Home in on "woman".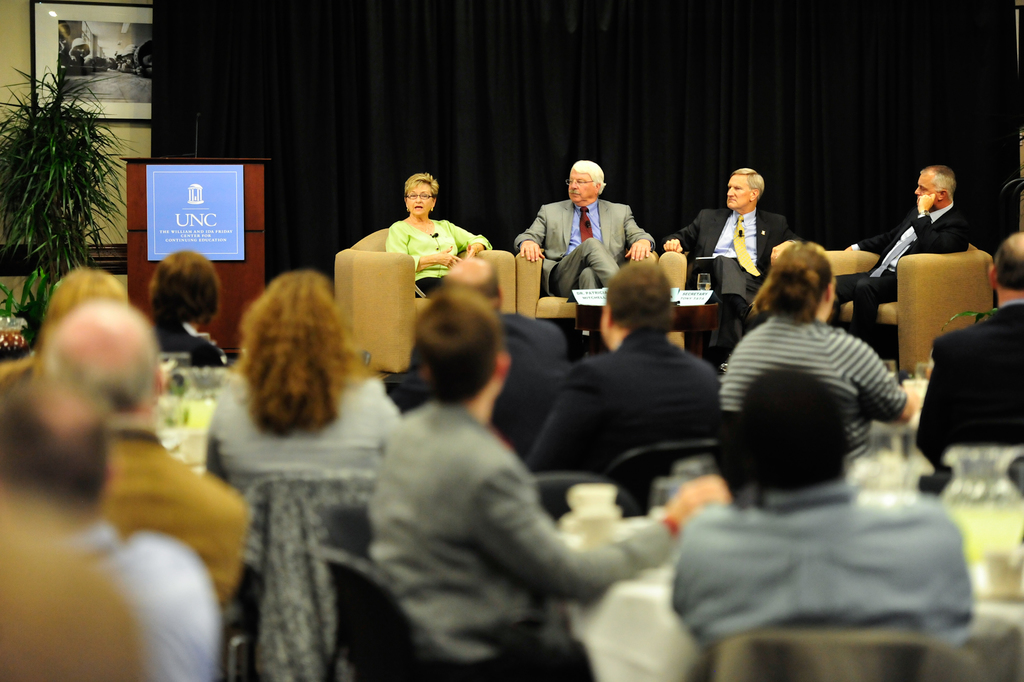
Homed in at 719 243 920 456.
